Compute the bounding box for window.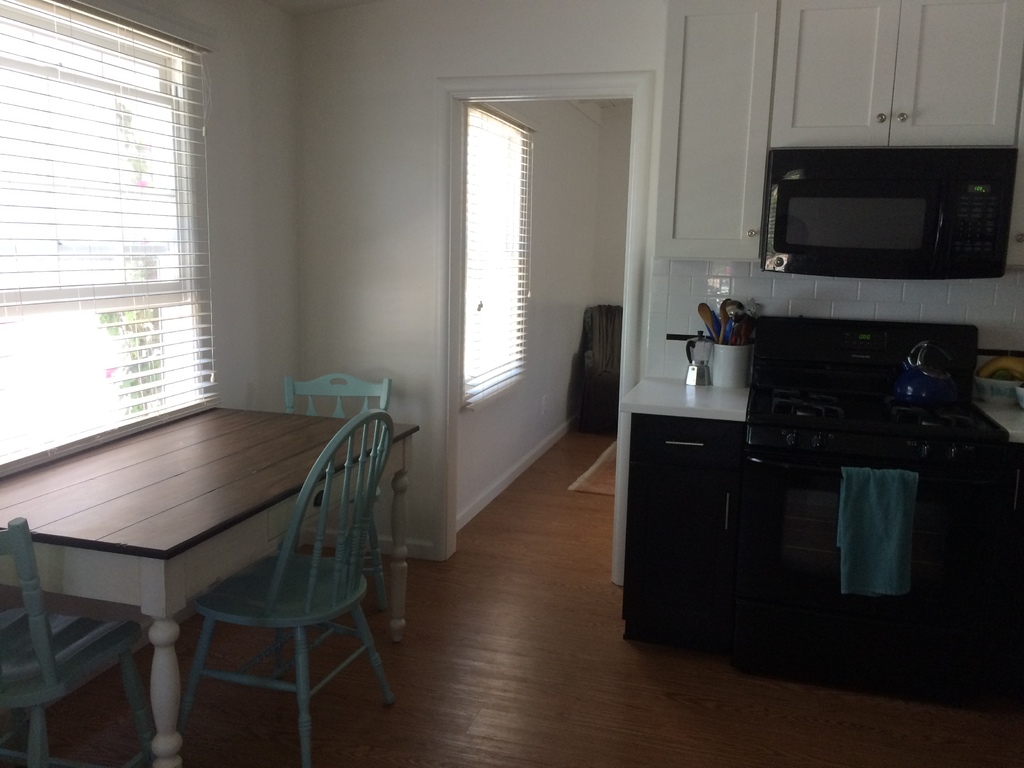
box(461, 99, 530, 407).
